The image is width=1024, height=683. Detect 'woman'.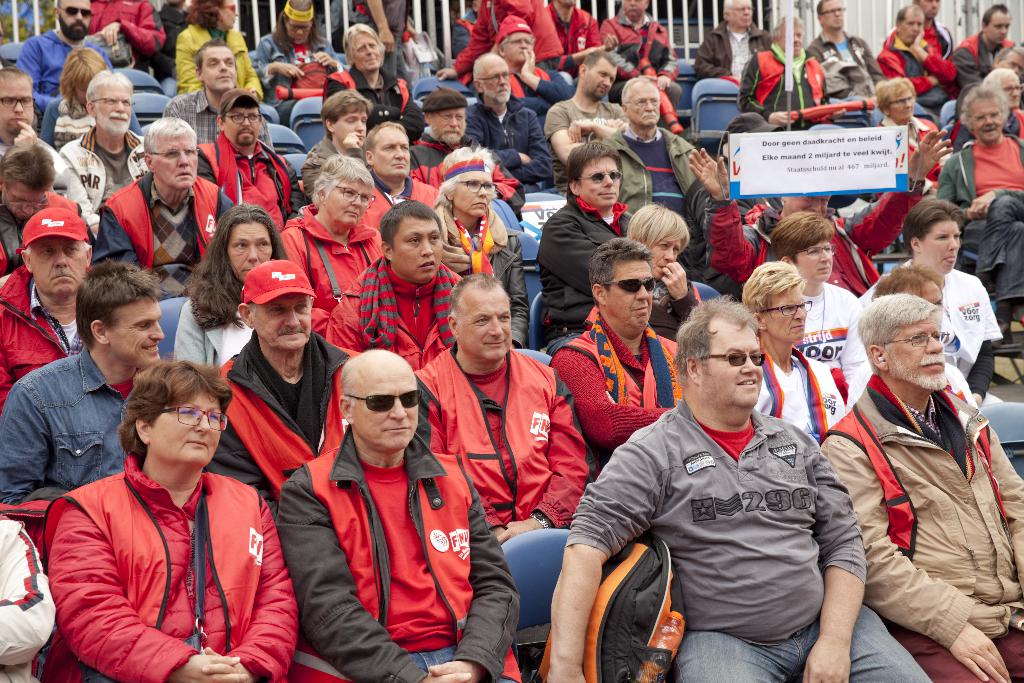
Detection: detection(781, 216, 858, 388).
